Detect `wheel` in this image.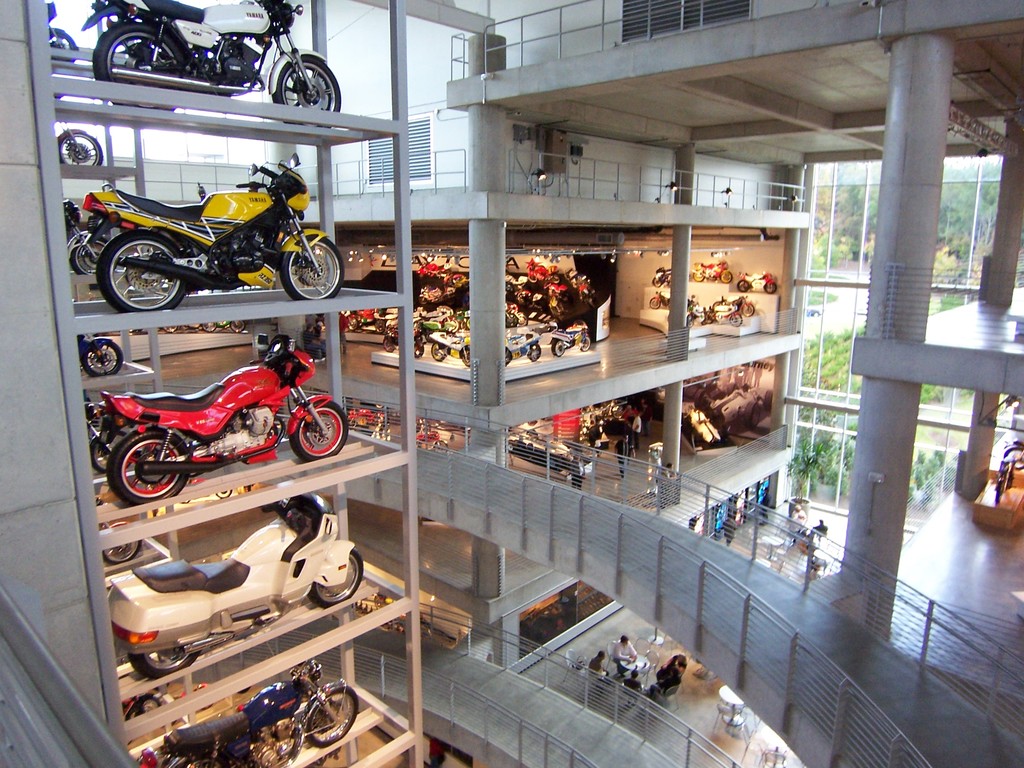
Detection: crop(309, 548, 365, 609).
